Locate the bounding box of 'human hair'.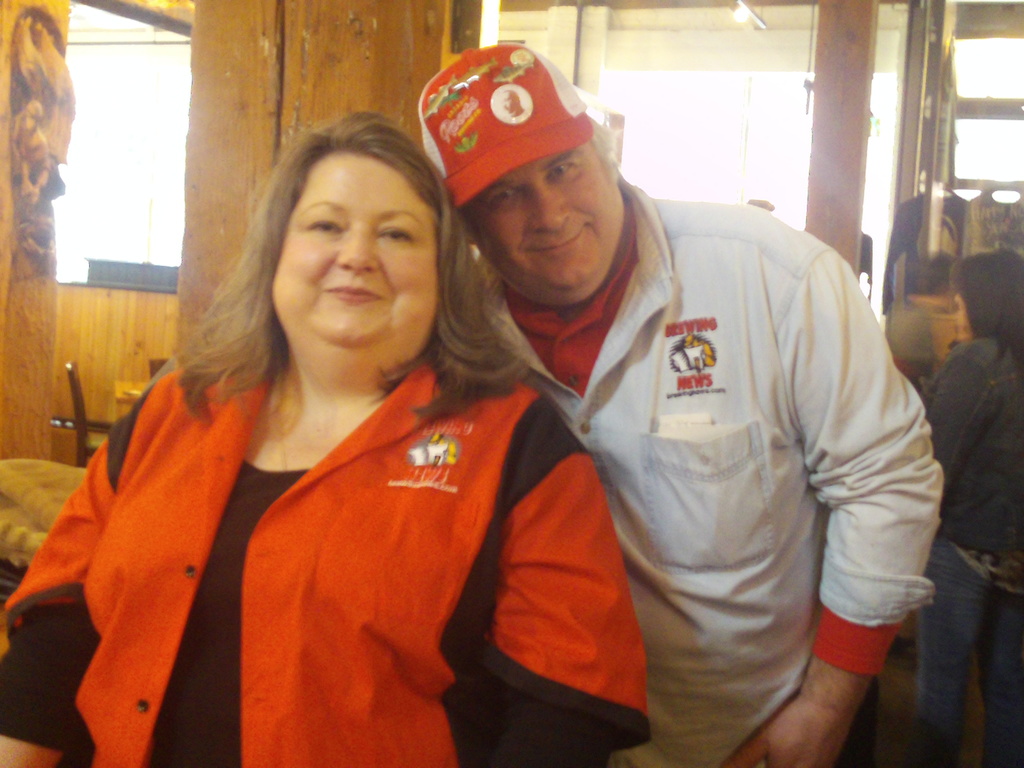
Bounding box: crop(173, 109, 528, 429).
